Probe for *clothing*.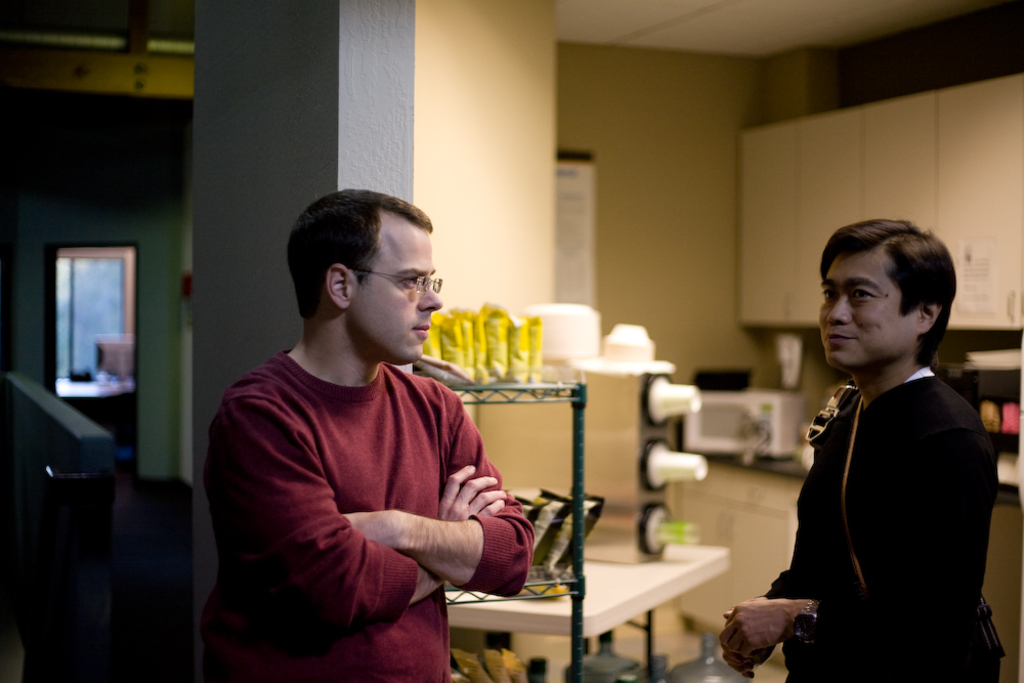
Probe result: select_region(204, 270, 528, 663).
